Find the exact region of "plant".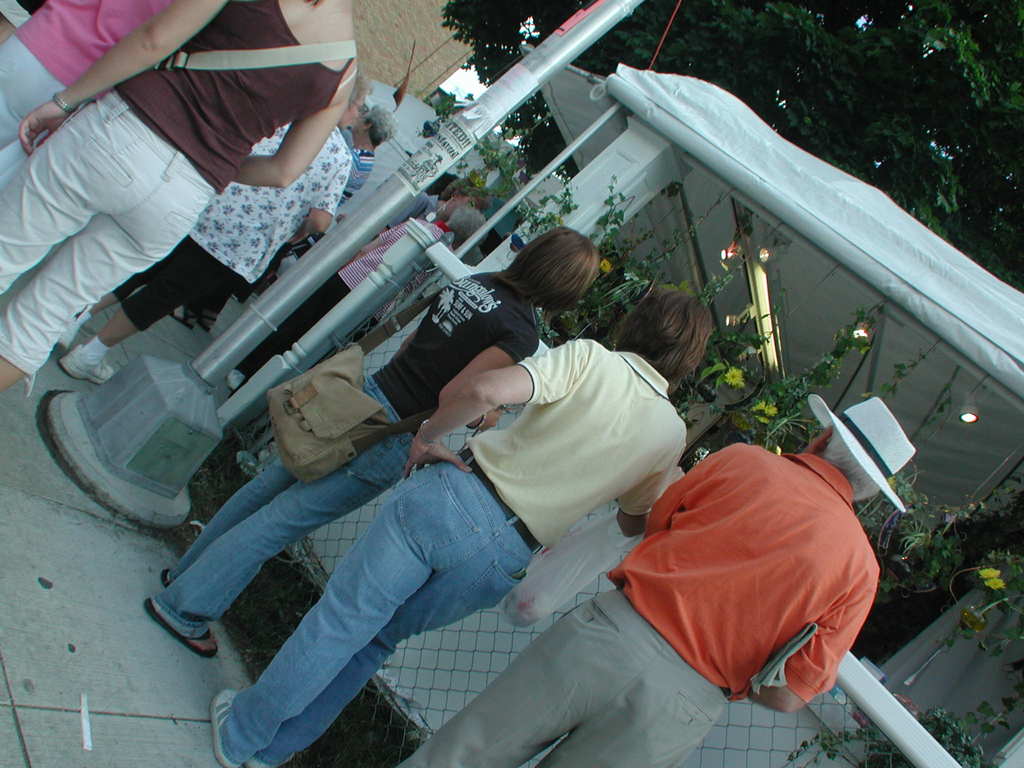
Exact region: detection(778, 701, 1021, 767).
